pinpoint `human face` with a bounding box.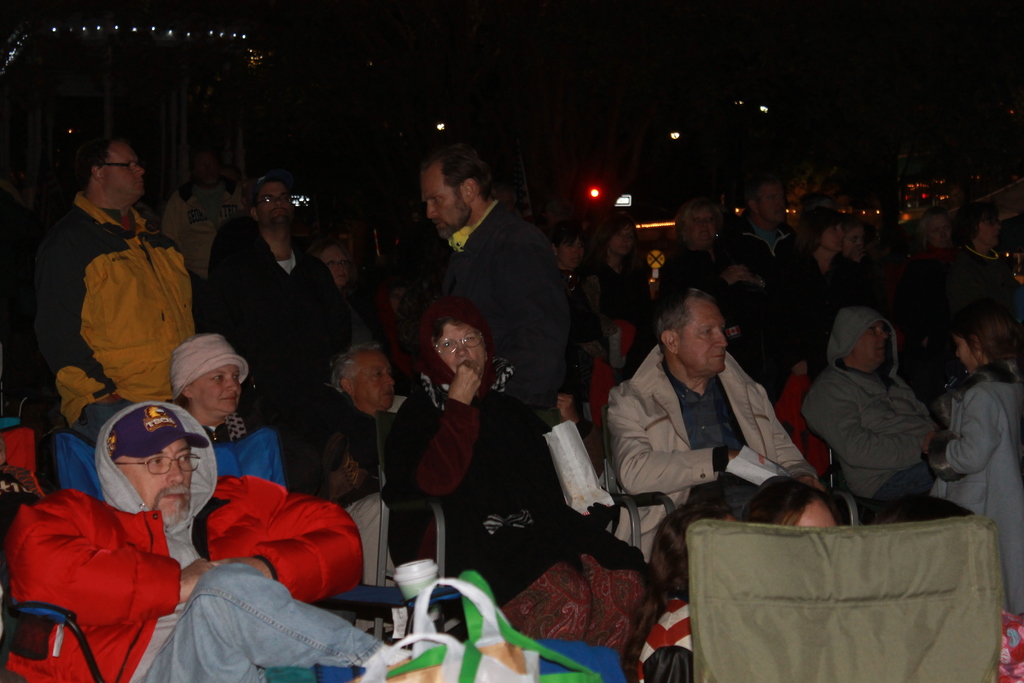
x1=557, y1=237, x2=591, y2=266.
